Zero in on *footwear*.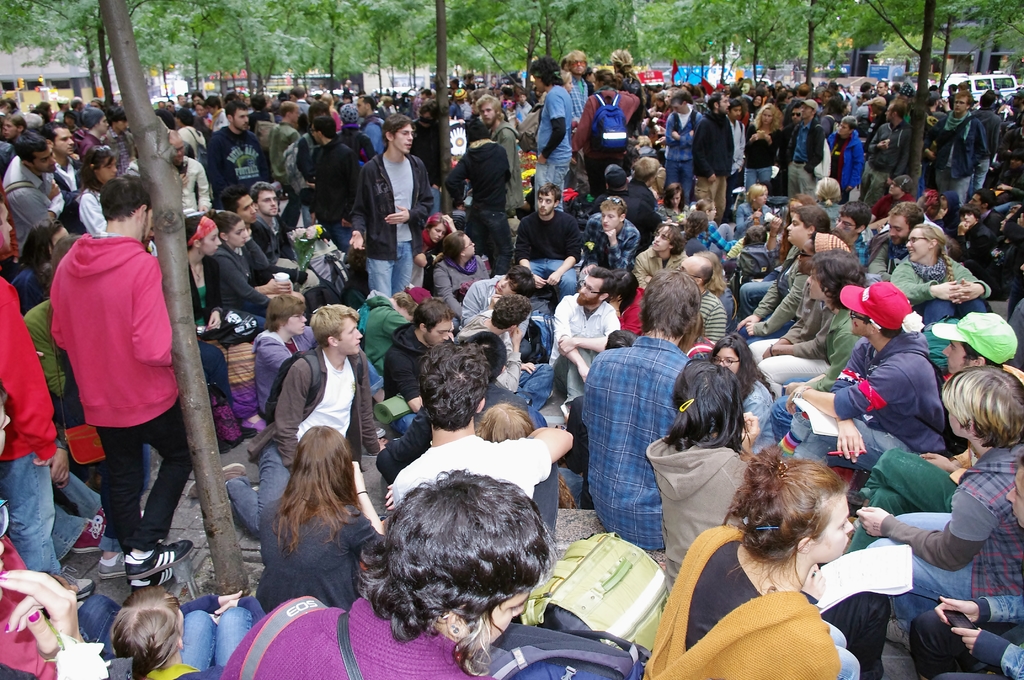
Zeroed in: bbox=(372, 421, 383, 435).
